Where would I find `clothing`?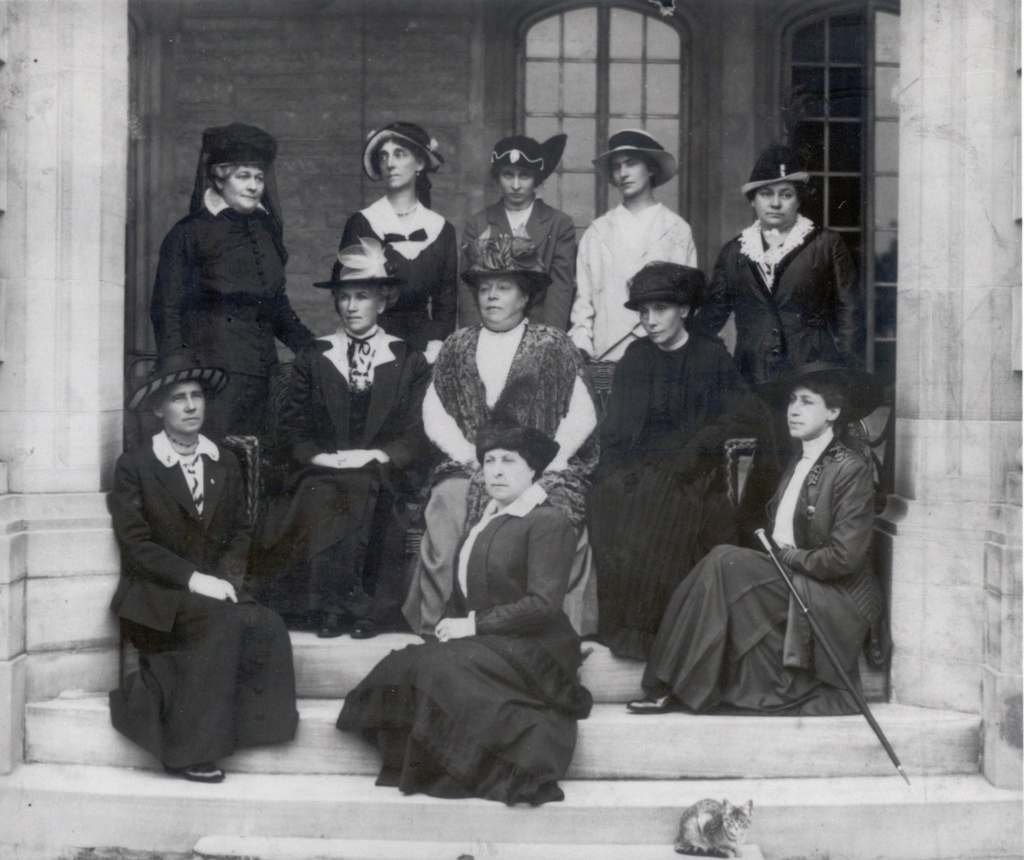
At 697/211/869/385.
